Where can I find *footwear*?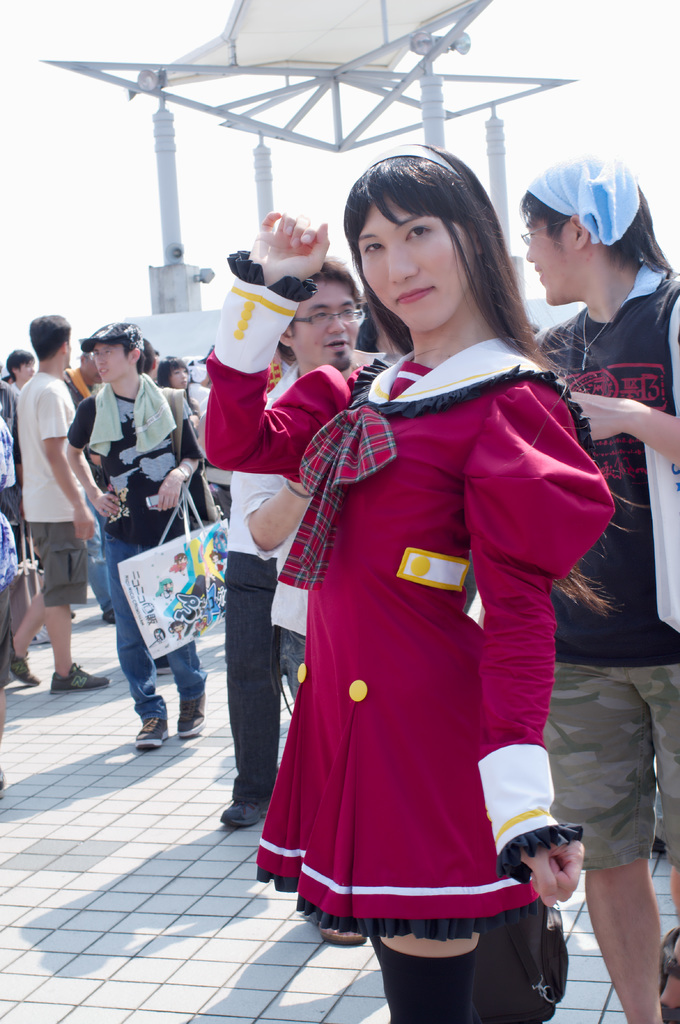
You can find it at 170 674 210 730.
